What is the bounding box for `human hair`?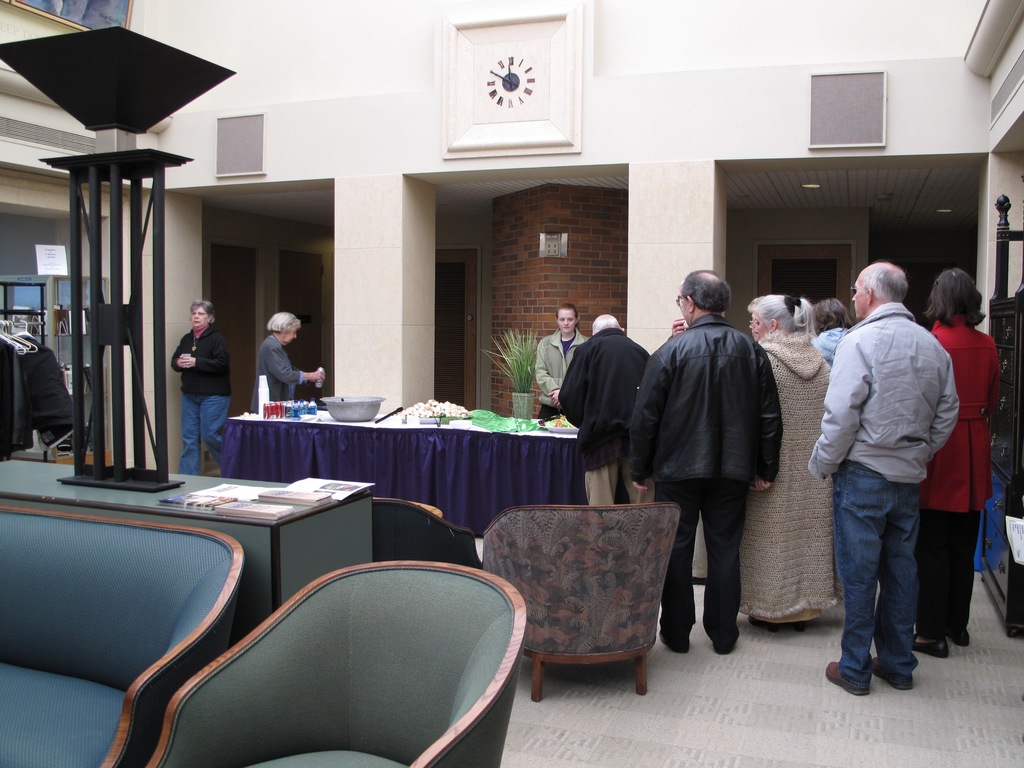
region(684, 269, 737, 310).
